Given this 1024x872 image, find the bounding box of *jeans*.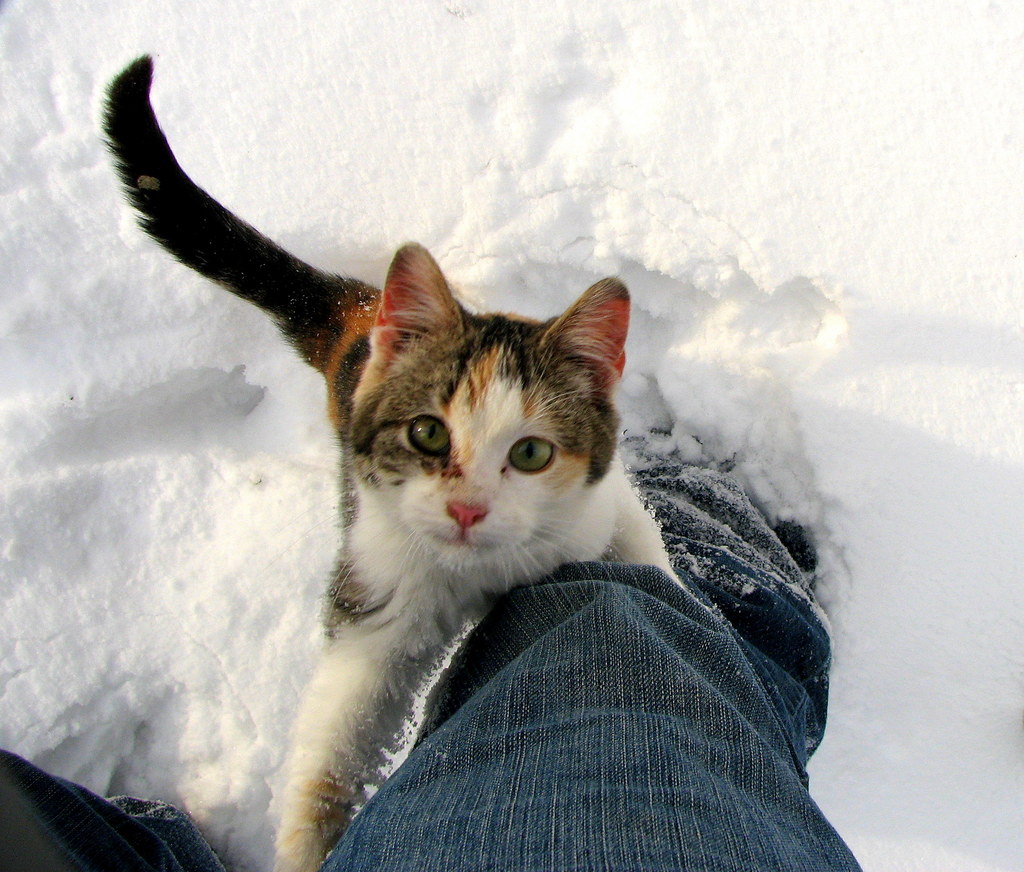
left=0, top=430, right=866, bottom=871.
